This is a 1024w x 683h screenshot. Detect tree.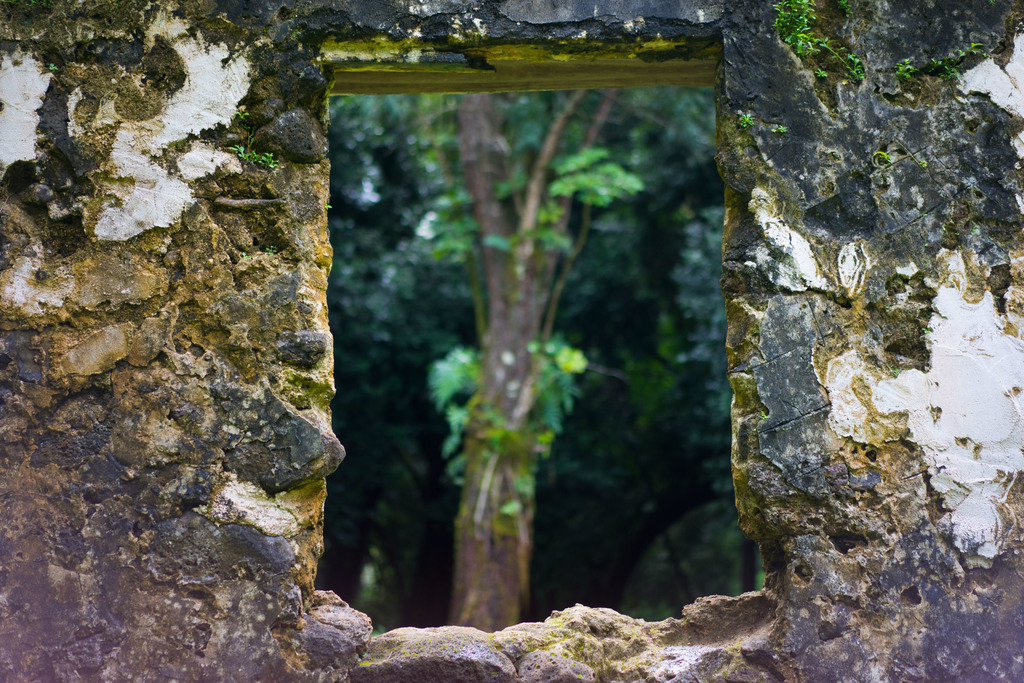
bbox=(333, 98, 710, 624).
